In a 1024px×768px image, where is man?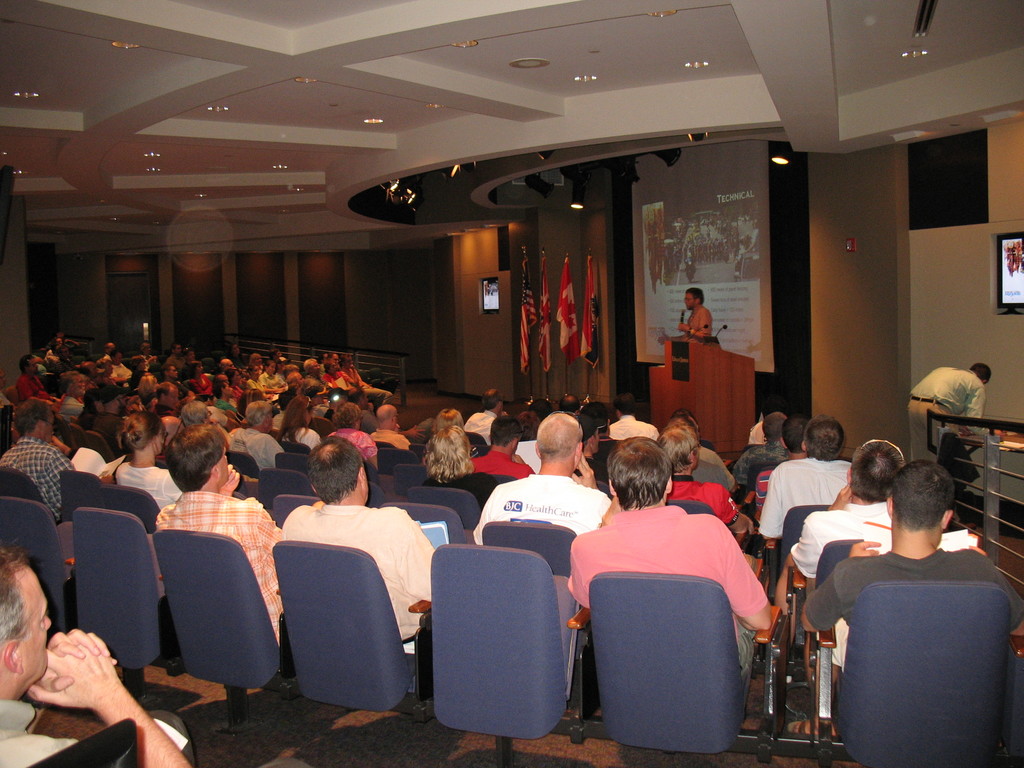
x1=287 y1=440 x2=436 y2=681.
